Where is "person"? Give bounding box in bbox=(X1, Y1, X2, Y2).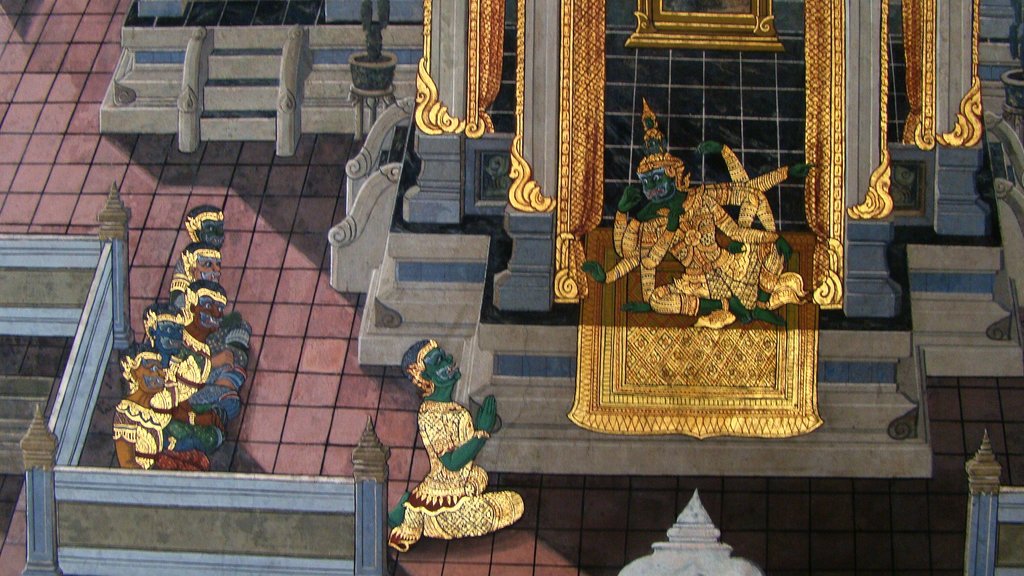
bbox=(573, 135, 826, 327).
